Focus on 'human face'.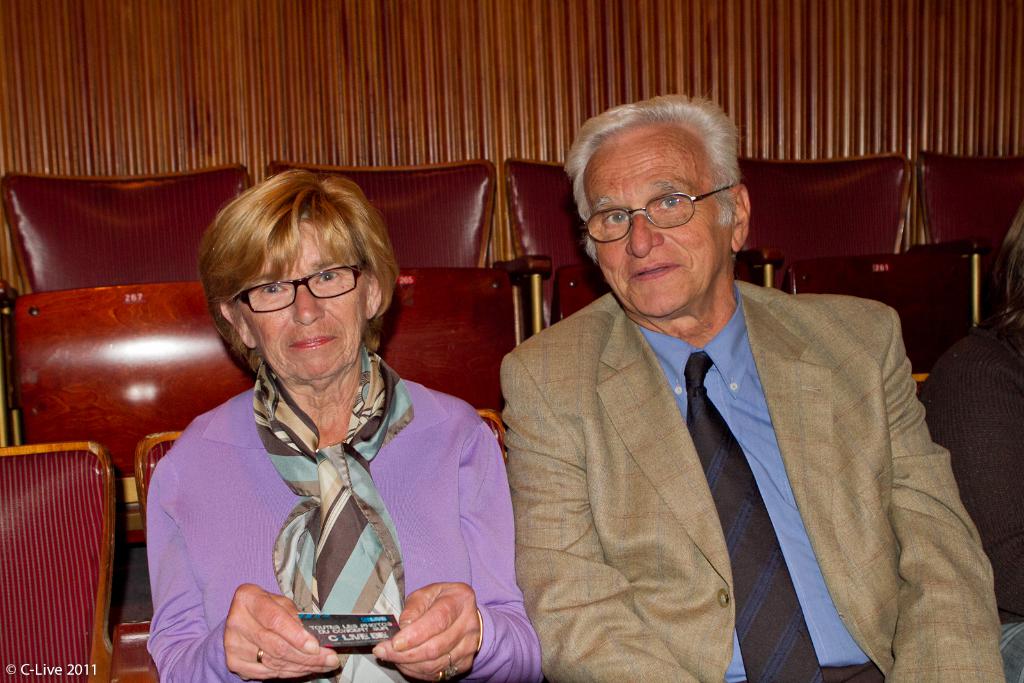
Focused at 582:125:735:316.
